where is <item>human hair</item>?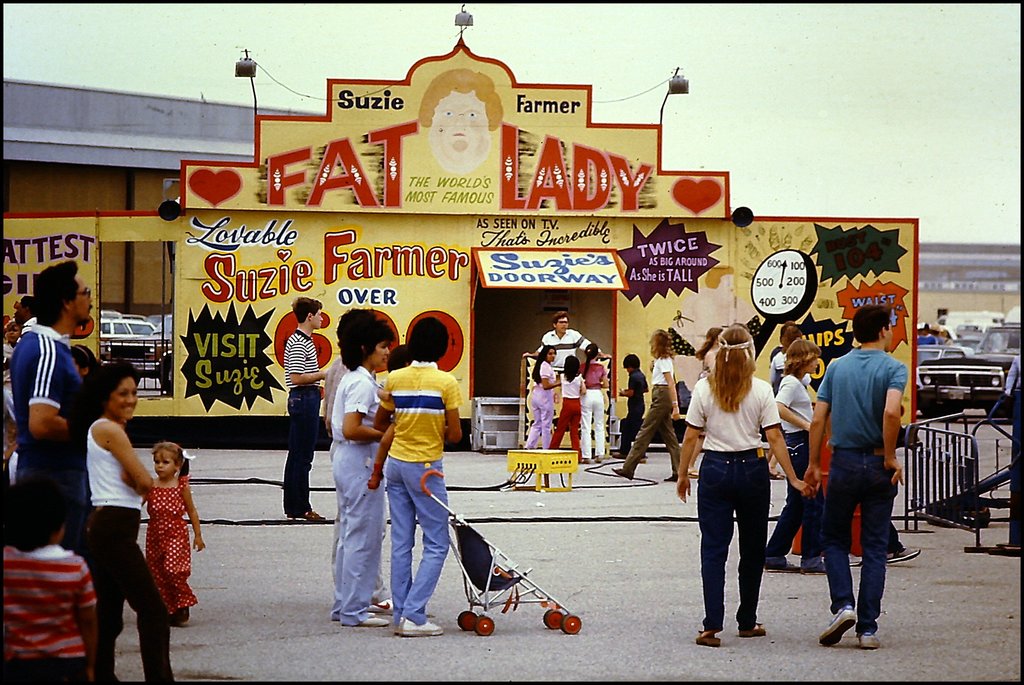
select_region(712, 325, 757, 415).
